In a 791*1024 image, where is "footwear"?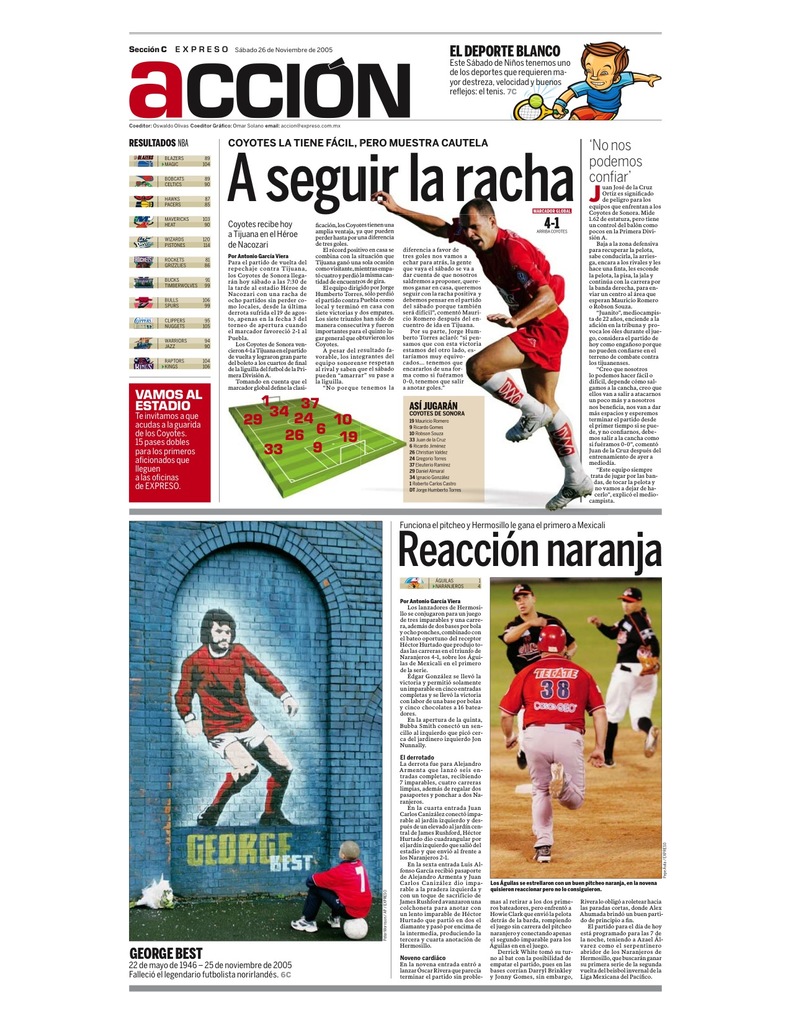
329/913/340/929.
